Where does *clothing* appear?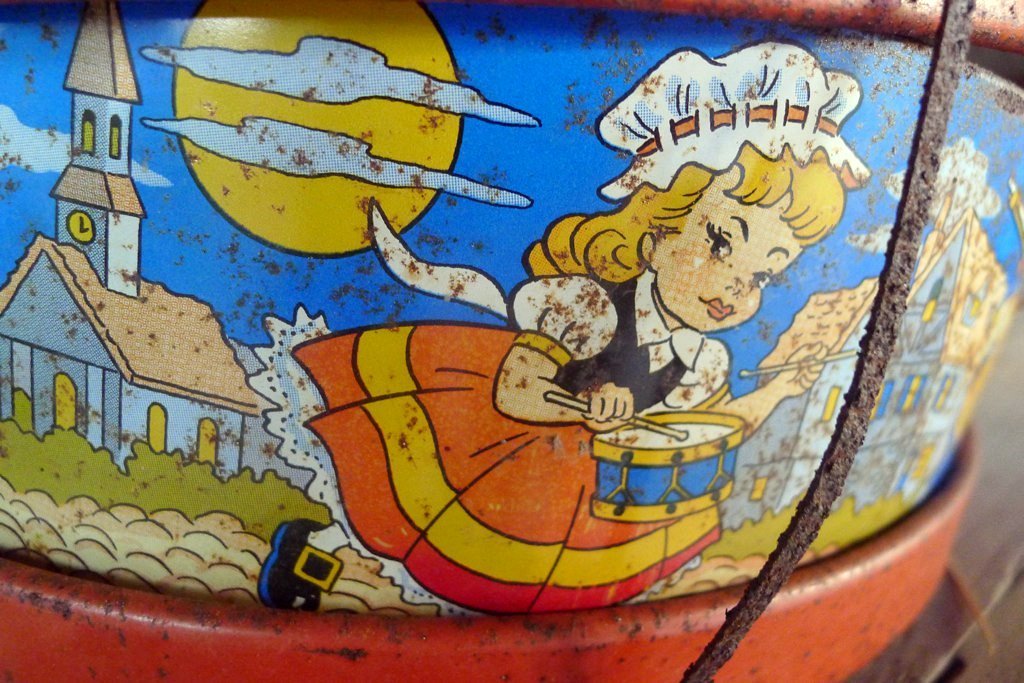
Appears at (244, 271, 732, 615).
